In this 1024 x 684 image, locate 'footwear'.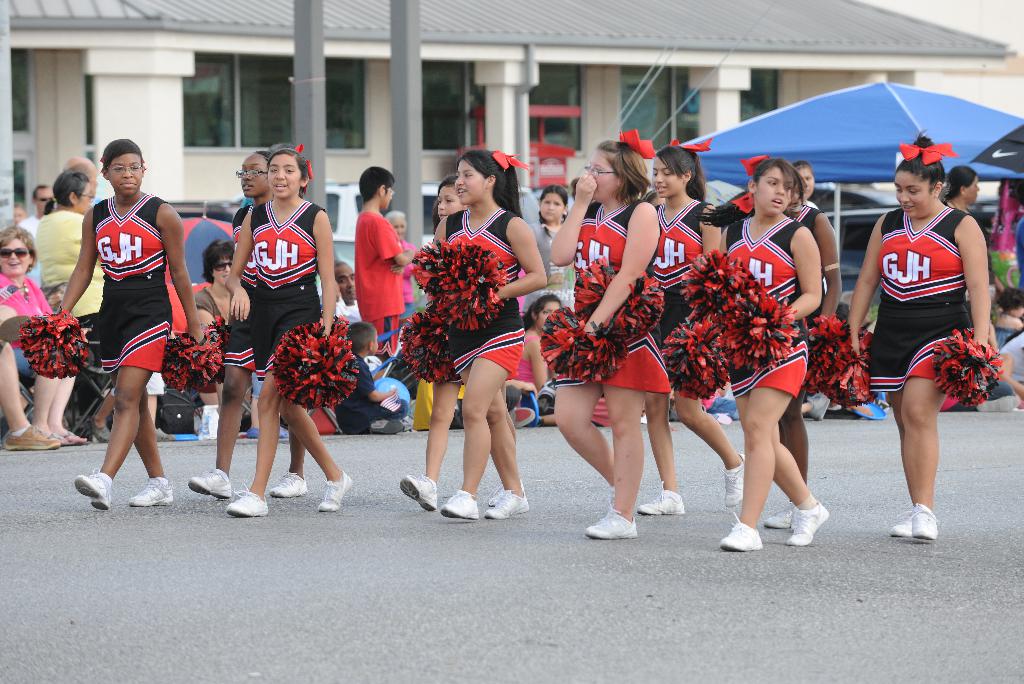
Bounding box: Rect(271, 462, 314, 497).
